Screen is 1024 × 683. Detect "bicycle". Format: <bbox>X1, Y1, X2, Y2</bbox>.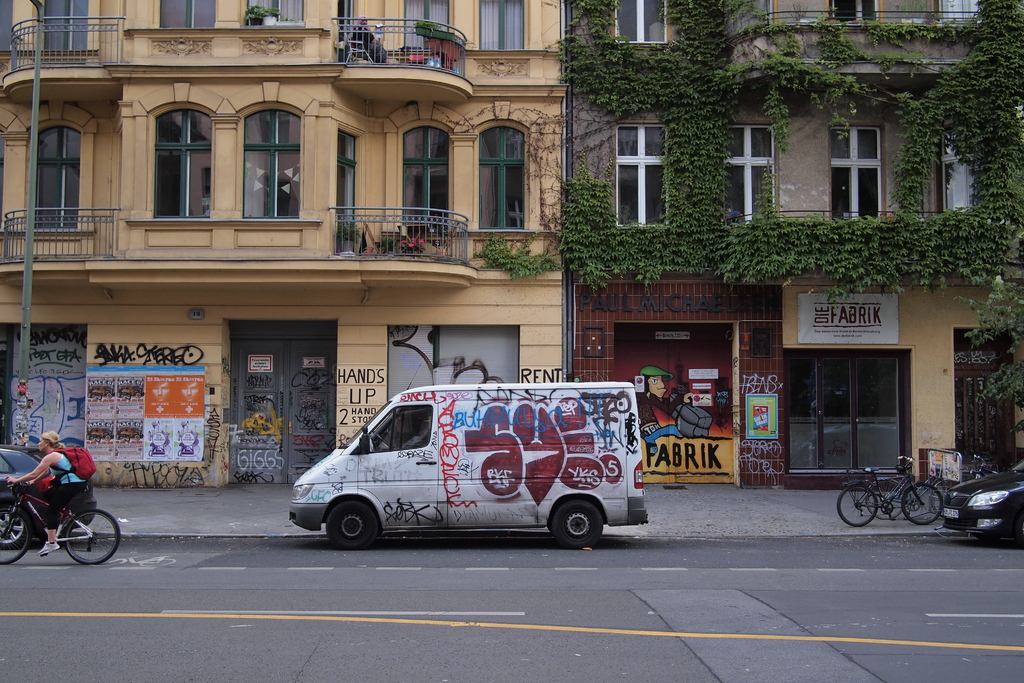
<bbox>835, 454, 942, 528</bbox>.
